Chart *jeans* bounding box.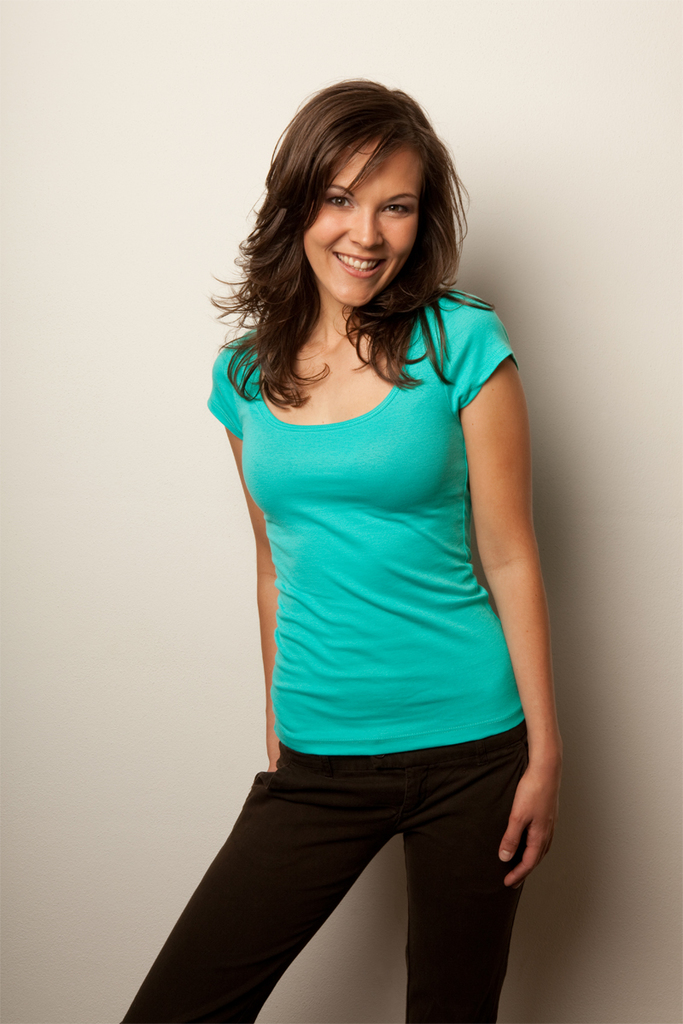
Charted: 149/740/564/1013.
